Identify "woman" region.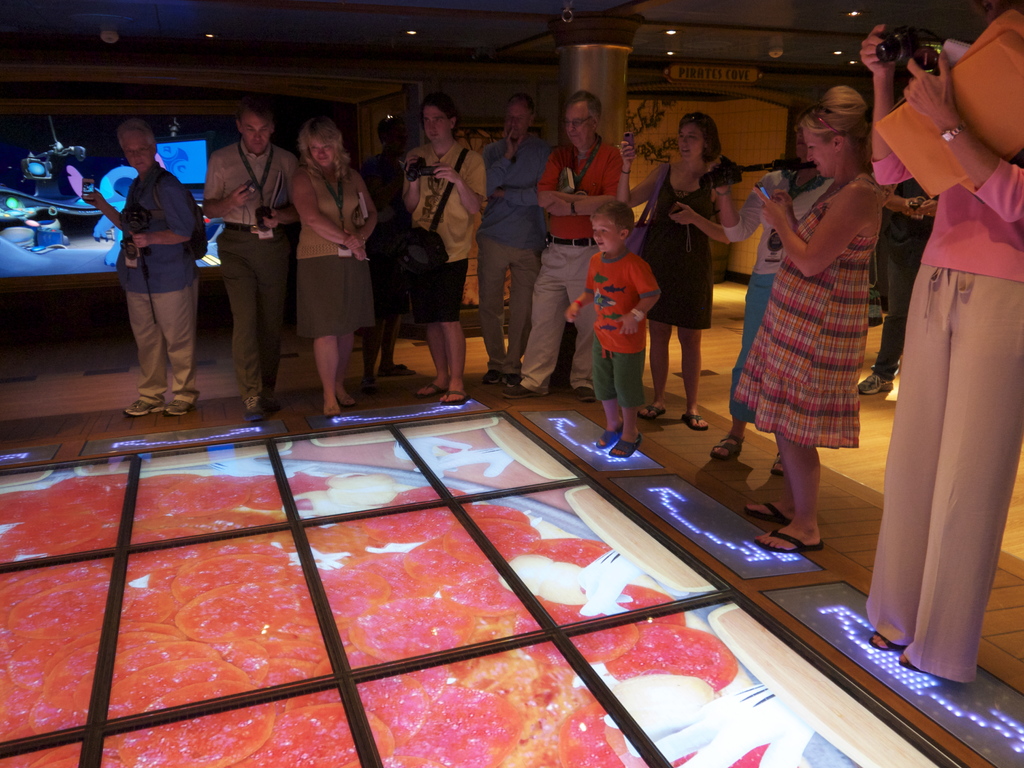
Region: <bbox>727, 83, 884, 554</bbox>.
